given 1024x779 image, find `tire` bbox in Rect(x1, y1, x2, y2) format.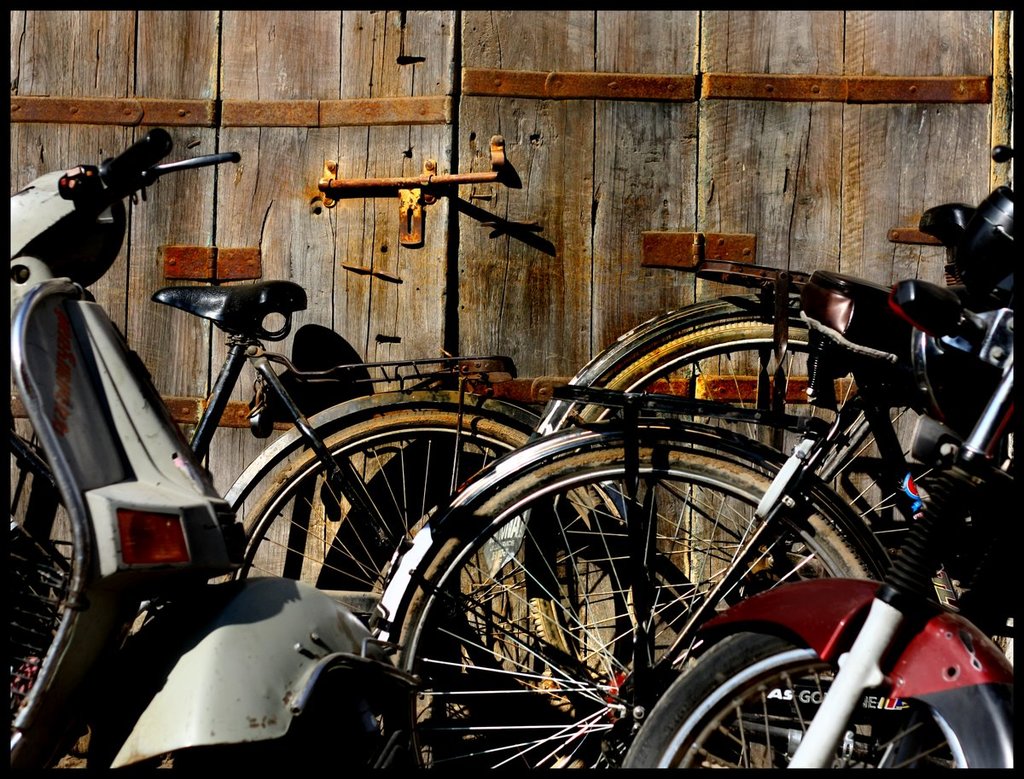
Rect(527, 323, 925, 778).
